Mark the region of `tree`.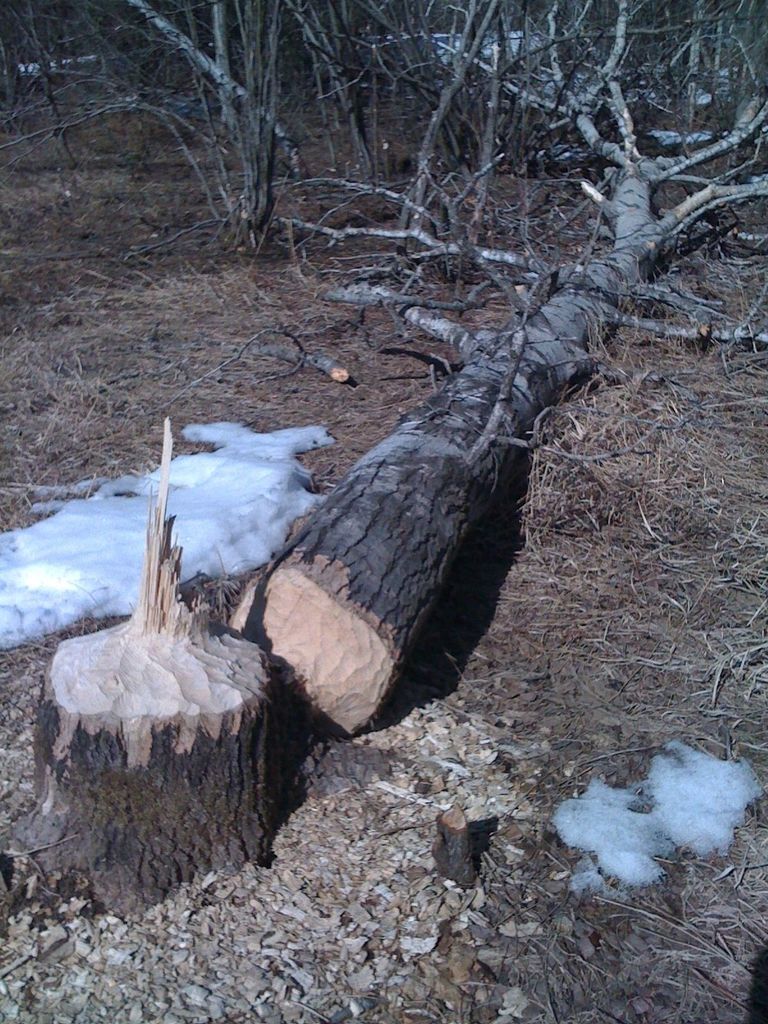
Region: {"left": 0, "top": 0, "right": 767, "bottom": 917}.
